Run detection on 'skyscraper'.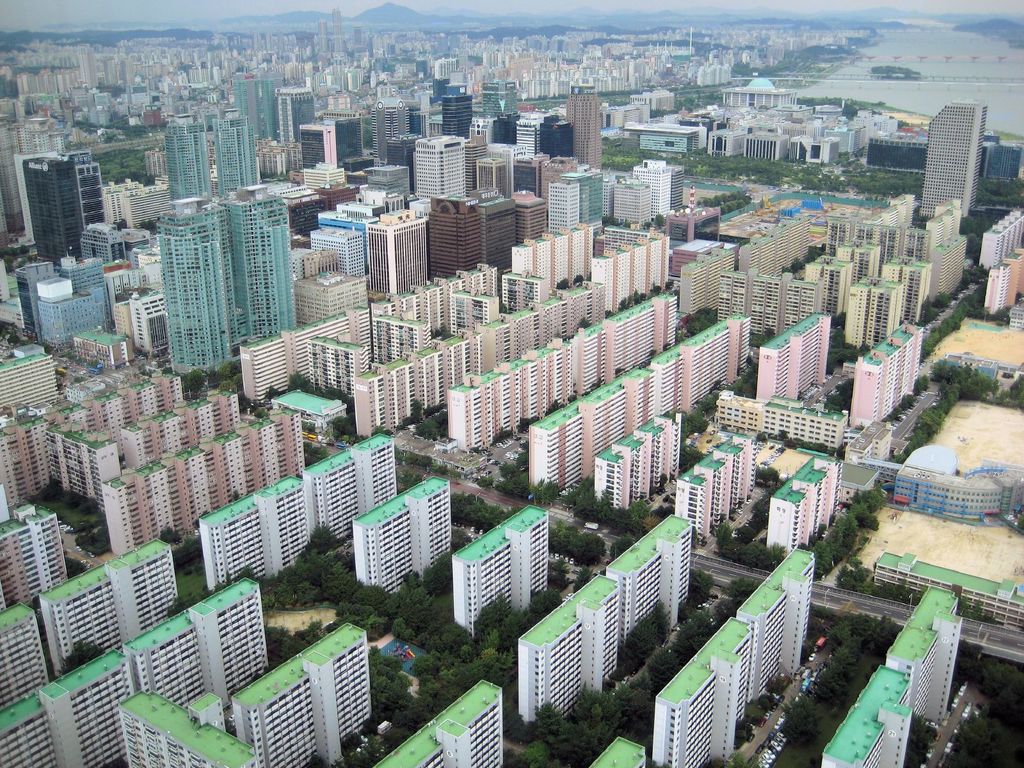
Result: 511/221/601/289.
